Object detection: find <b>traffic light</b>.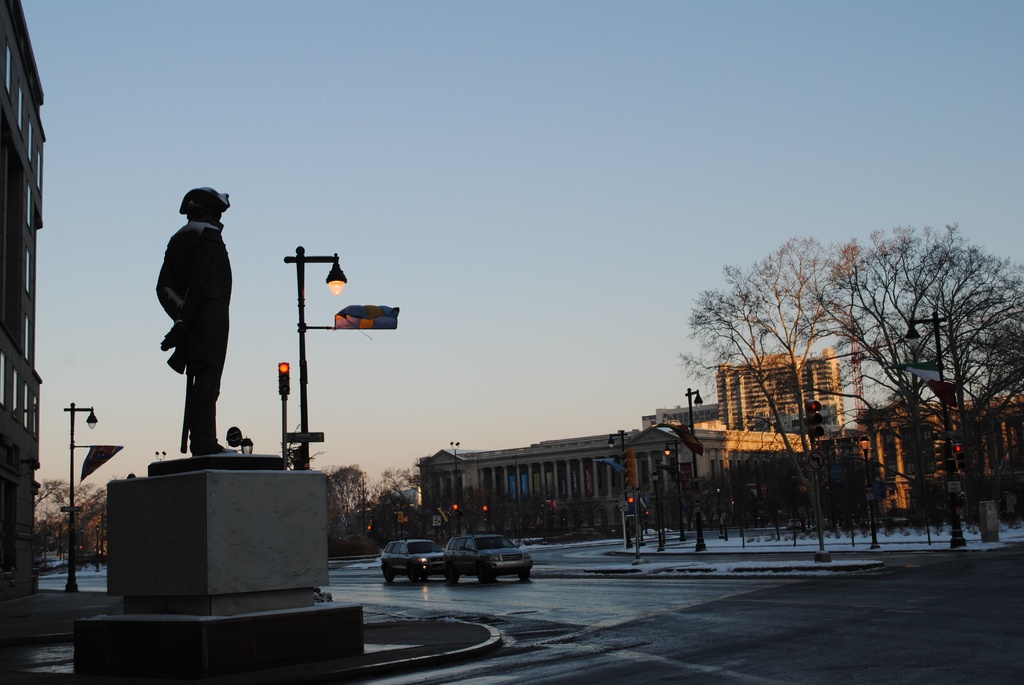
(334, 304, 399, 328).
